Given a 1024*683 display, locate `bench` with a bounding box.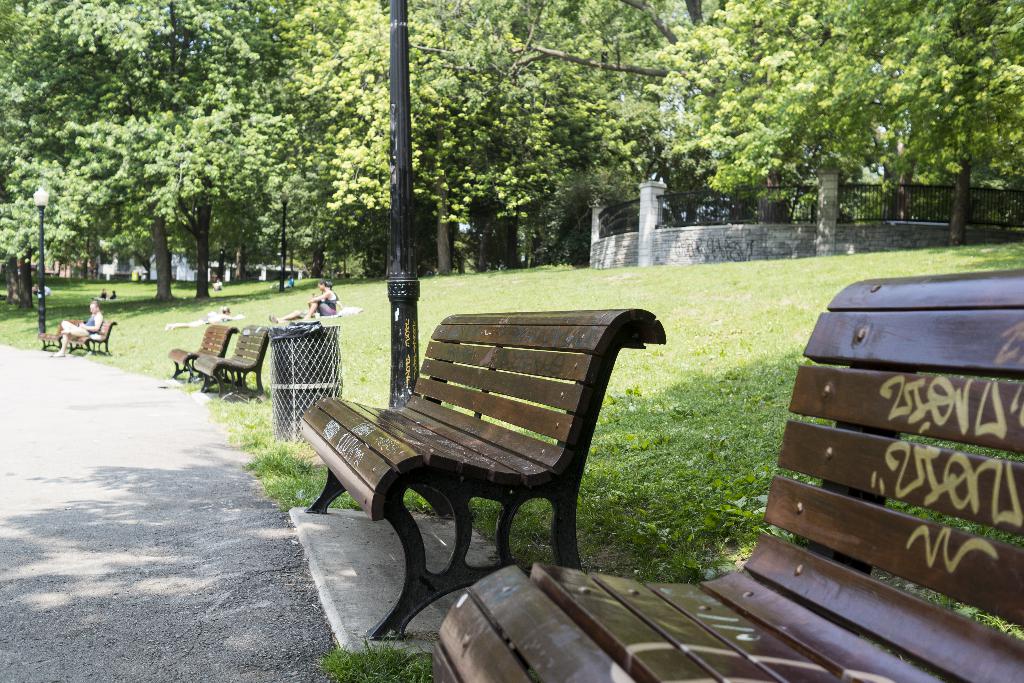
Located: [293,308,667,643].
